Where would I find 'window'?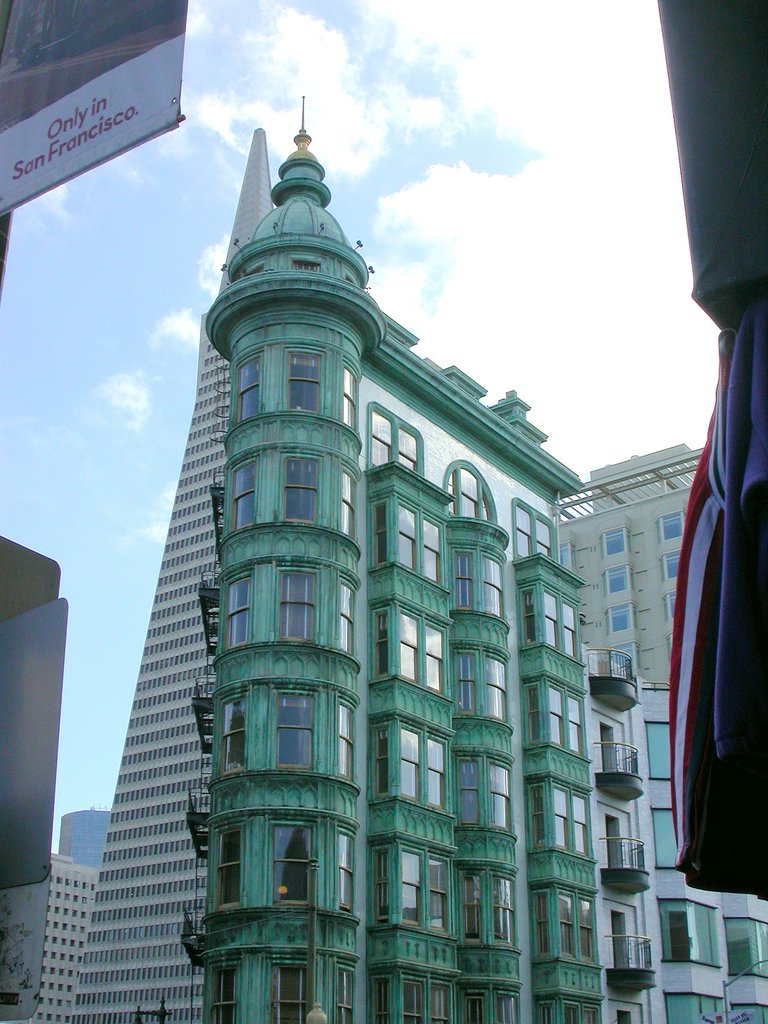
At bbox=[272, 694, 321, 767].
